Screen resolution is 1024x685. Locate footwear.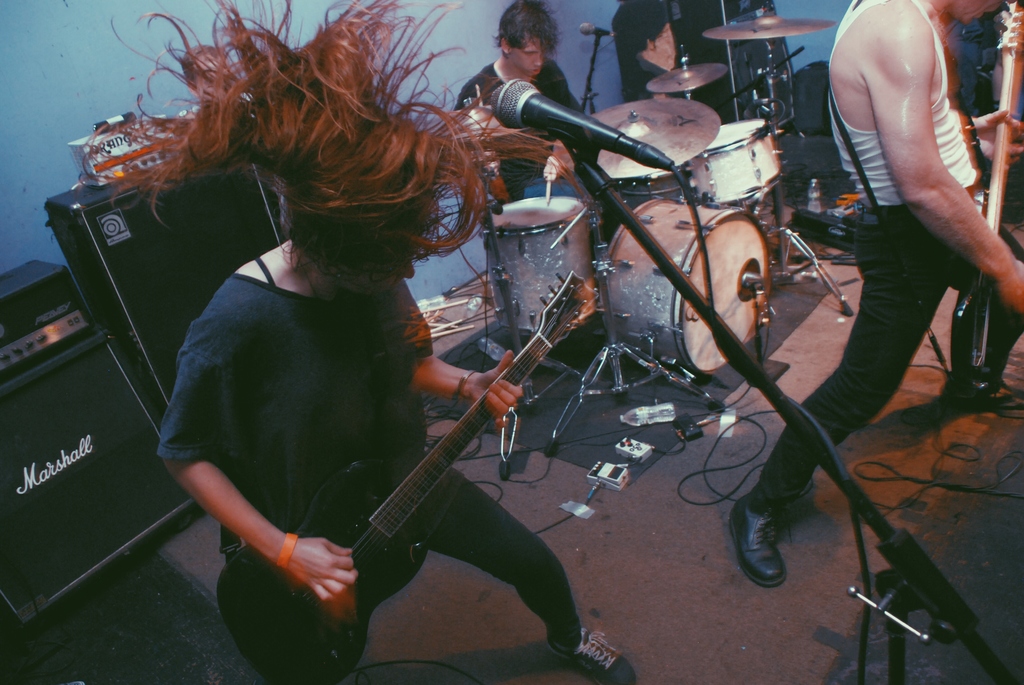
Rect(545, 624, 637, 684).
